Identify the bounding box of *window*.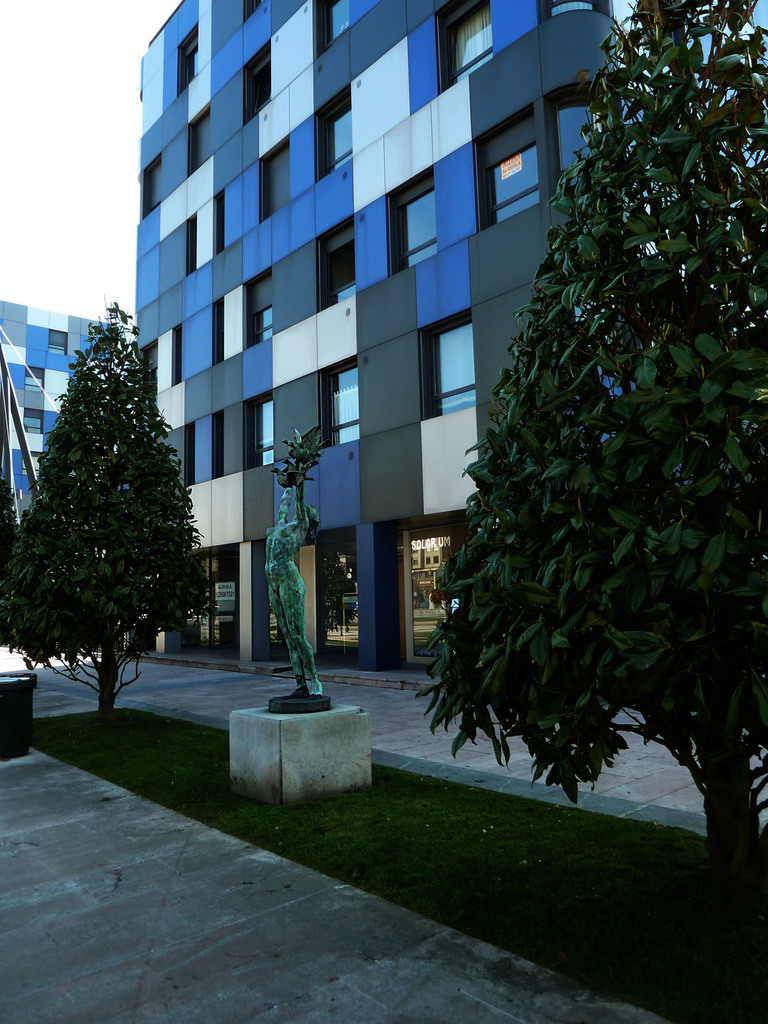
left=49, top=330, right=72, bottom=356.
